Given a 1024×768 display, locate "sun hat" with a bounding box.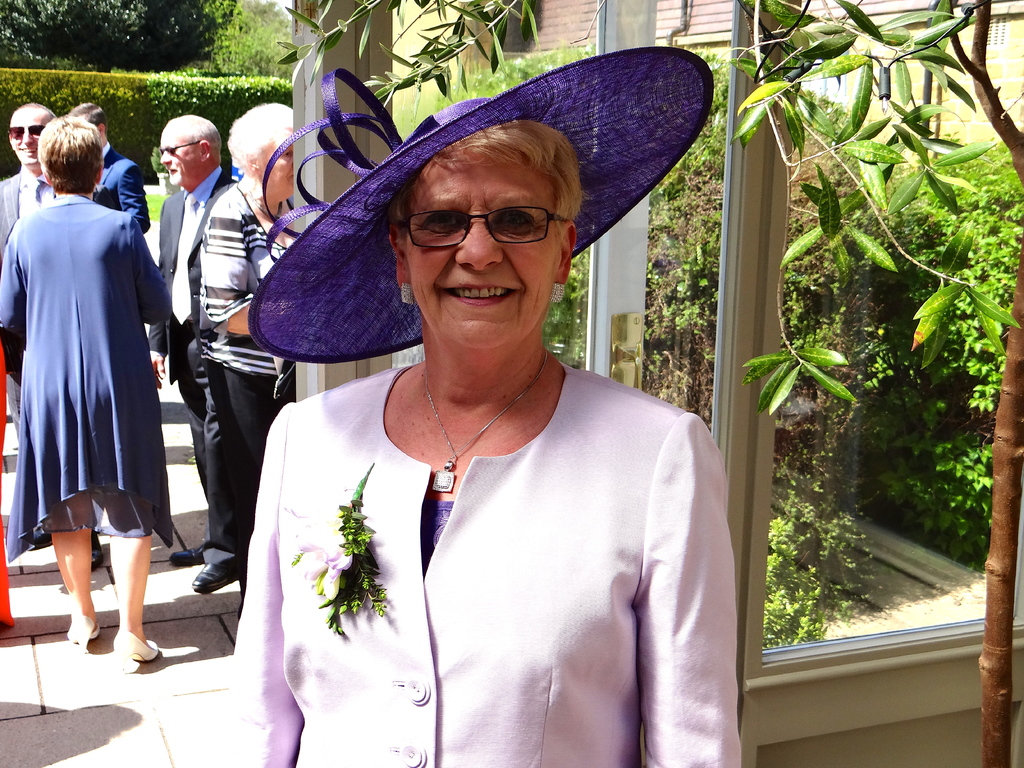
Located: {"left": 246, "top": 44, "right": 718, "bottom": 365}.
